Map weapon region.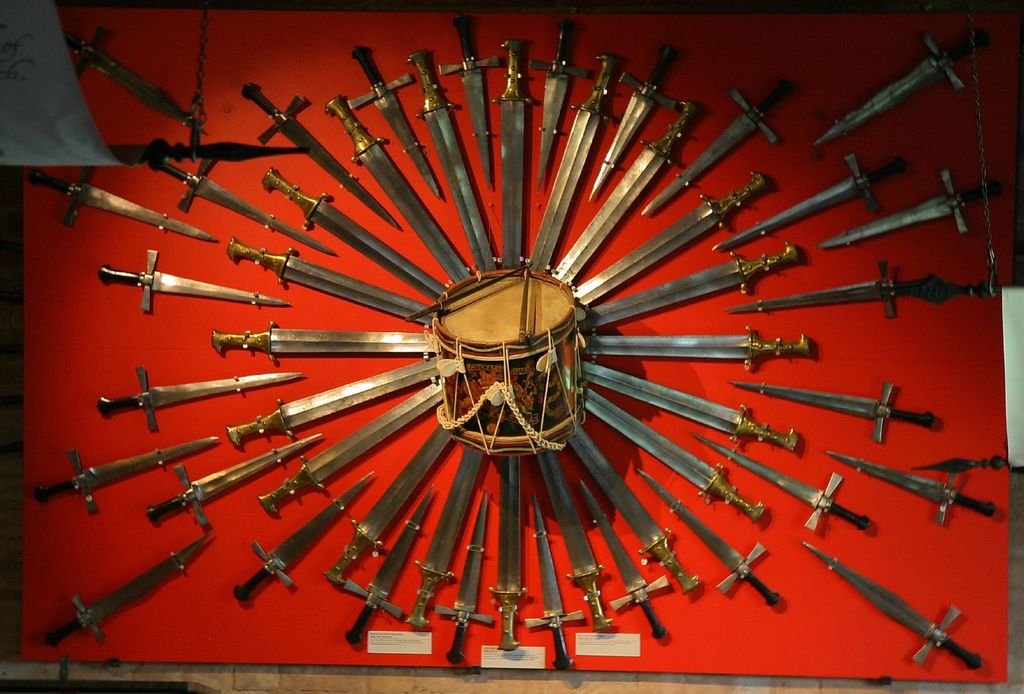
Mapped to l=800, t=542, r=980, b=666.
